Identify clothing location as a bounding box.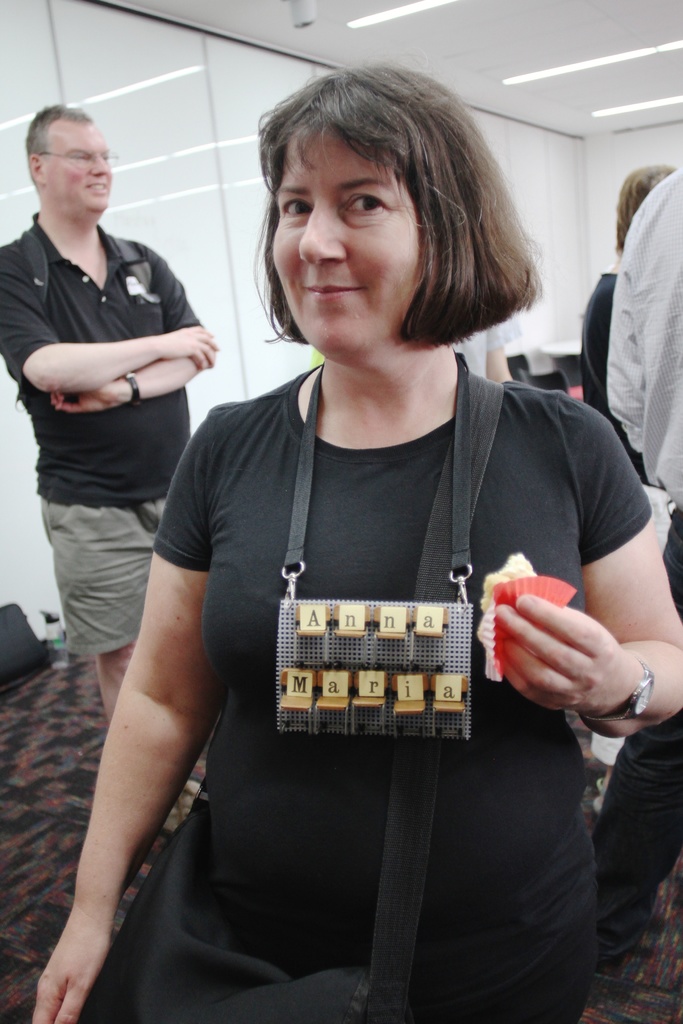
crop(579, 269, 675, 764).
